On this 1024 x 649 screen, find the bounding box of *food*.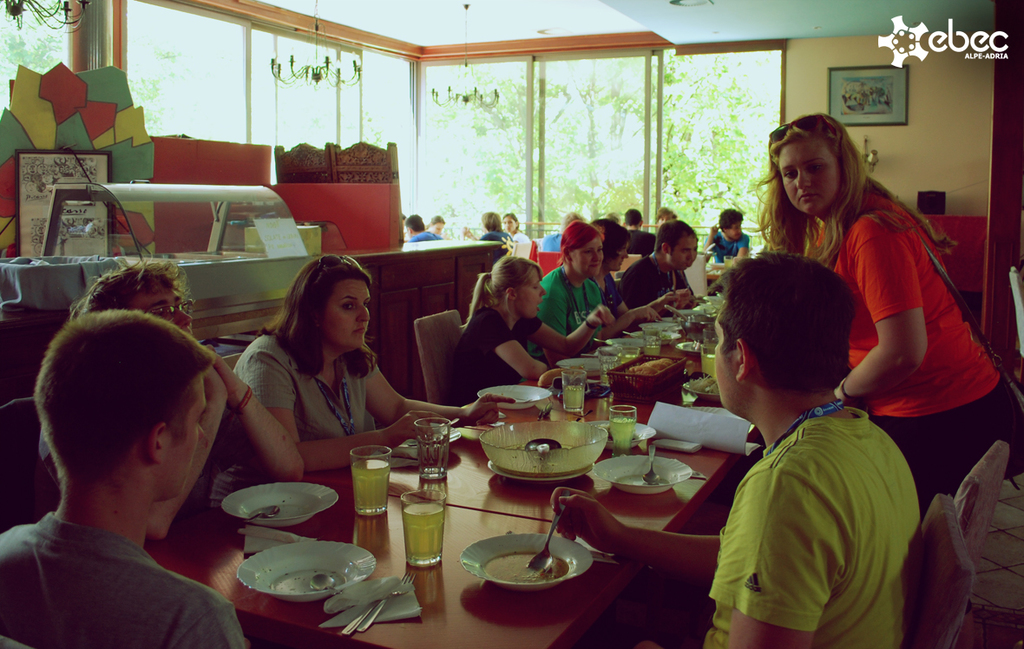
Bounding box: x1=623, y1=359, x2=666, y2=380.
